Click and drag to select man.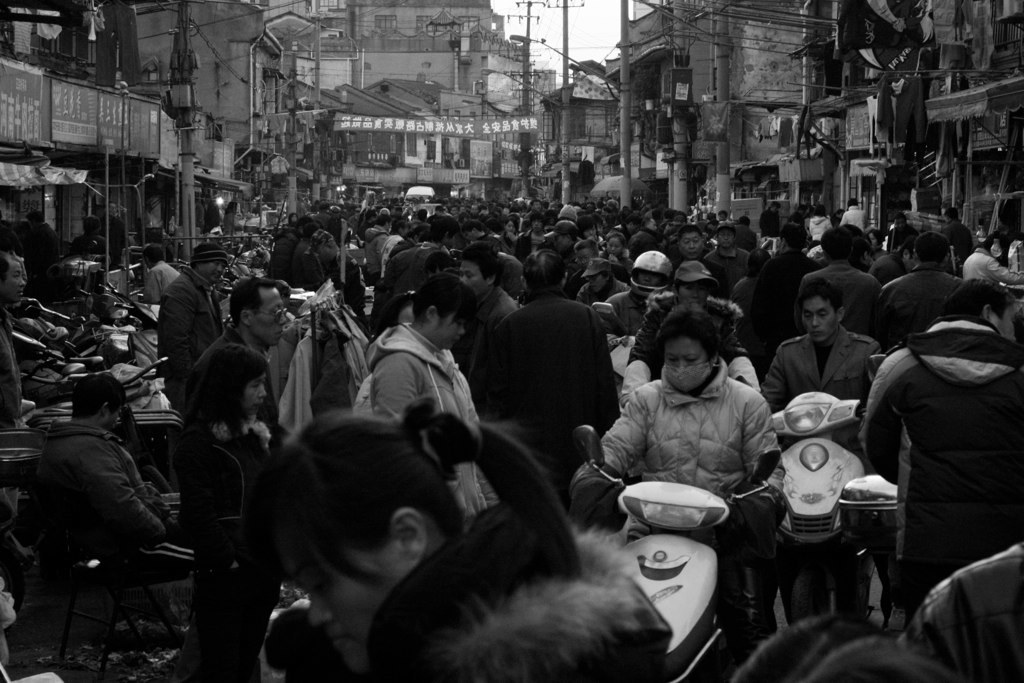
Selection: 879:235:964:349.
